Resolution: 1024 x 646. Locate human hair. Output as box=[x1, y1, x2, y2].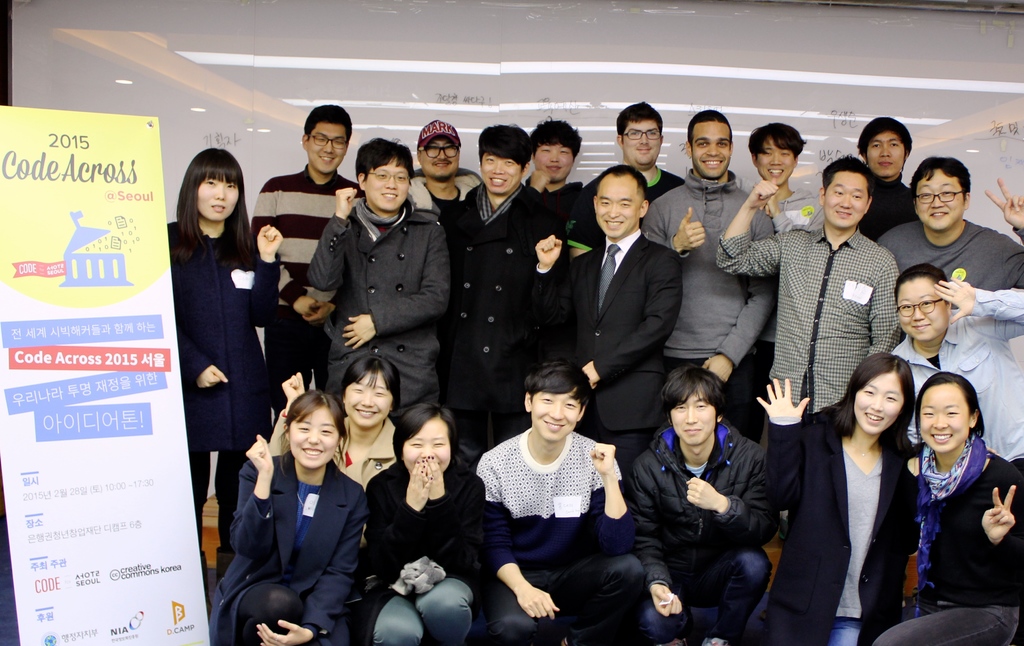
box=[616, 98, 666, 136].
